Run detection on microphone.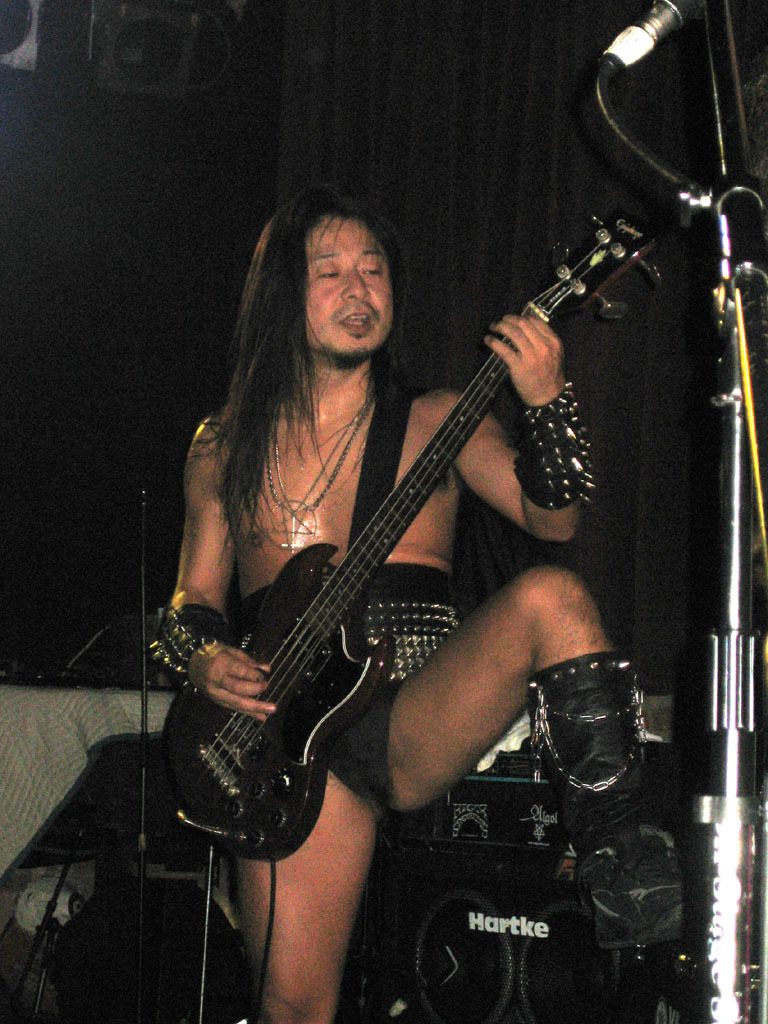
Result: detection(598, 0, 702, 70).
